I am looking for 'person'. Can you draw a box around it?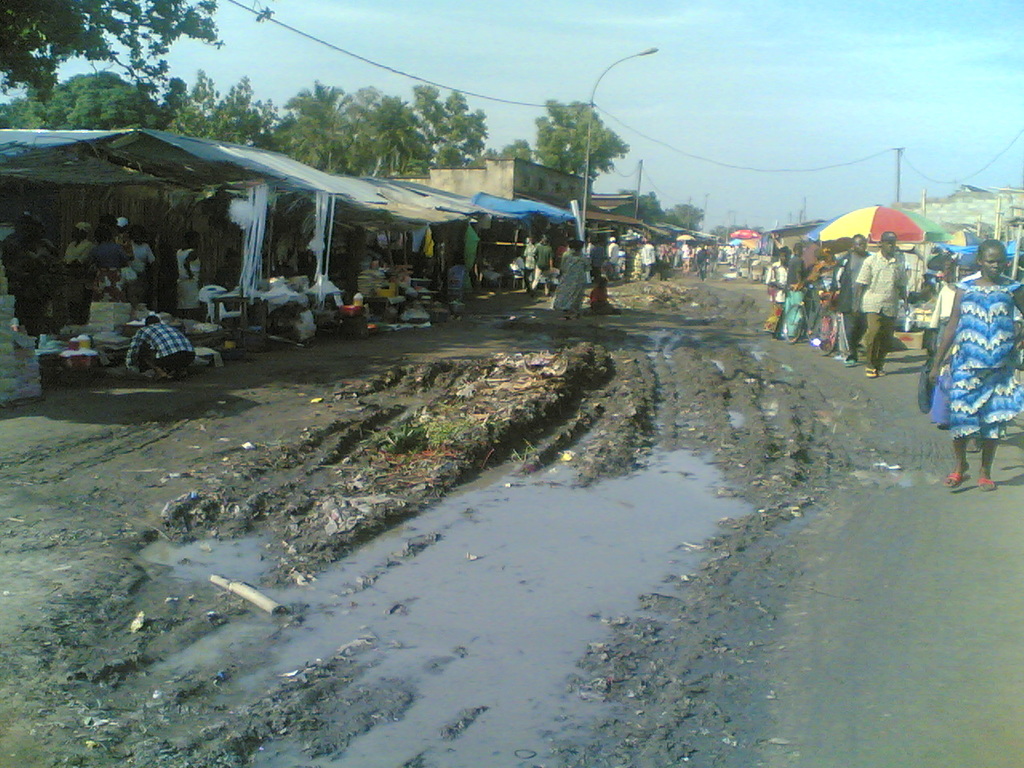
Sure, the bounding box is BBox(168, 232, 218, 326).
